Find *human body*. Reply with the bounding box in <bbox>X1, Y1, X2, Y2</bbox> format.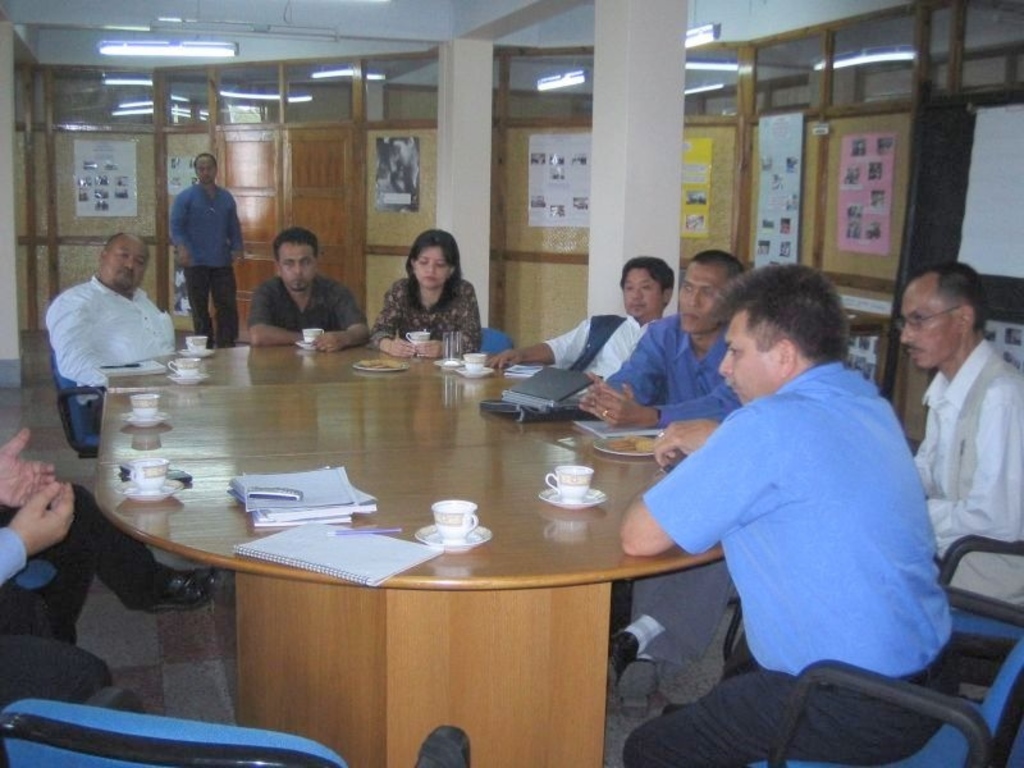
<bbox>585, 257, 737, 438</bbox>.
